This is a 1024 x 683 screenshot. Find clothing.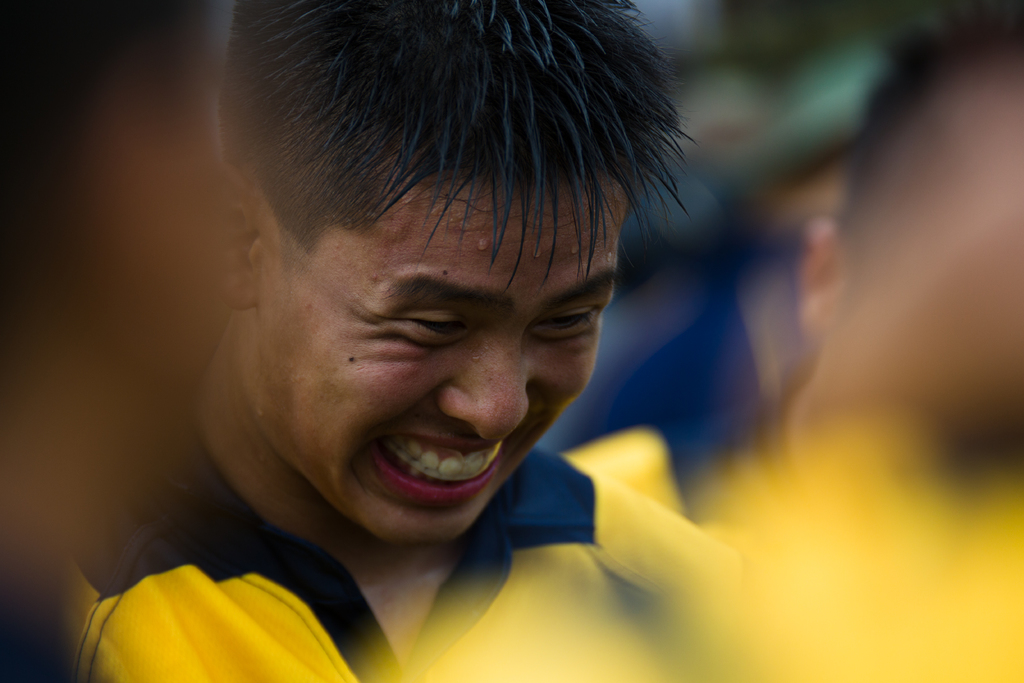
Bounding box: [left=573, top=338, right=778, bottom=525].
